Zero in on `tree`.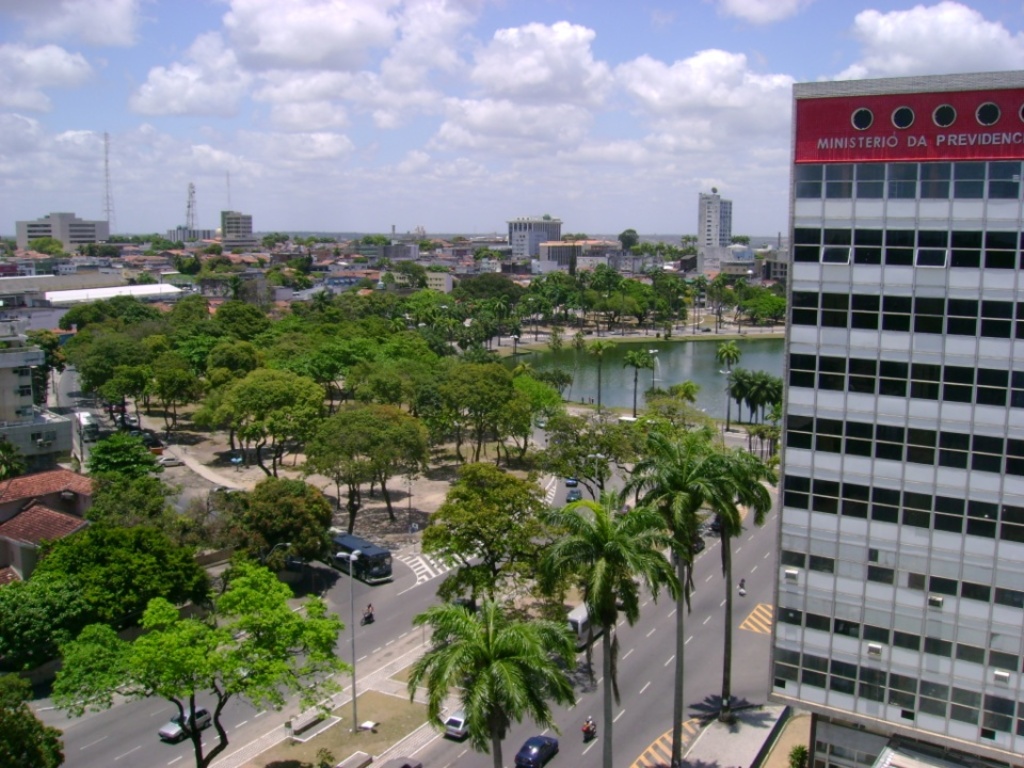
Zeroed in: 221:299:265:348.
